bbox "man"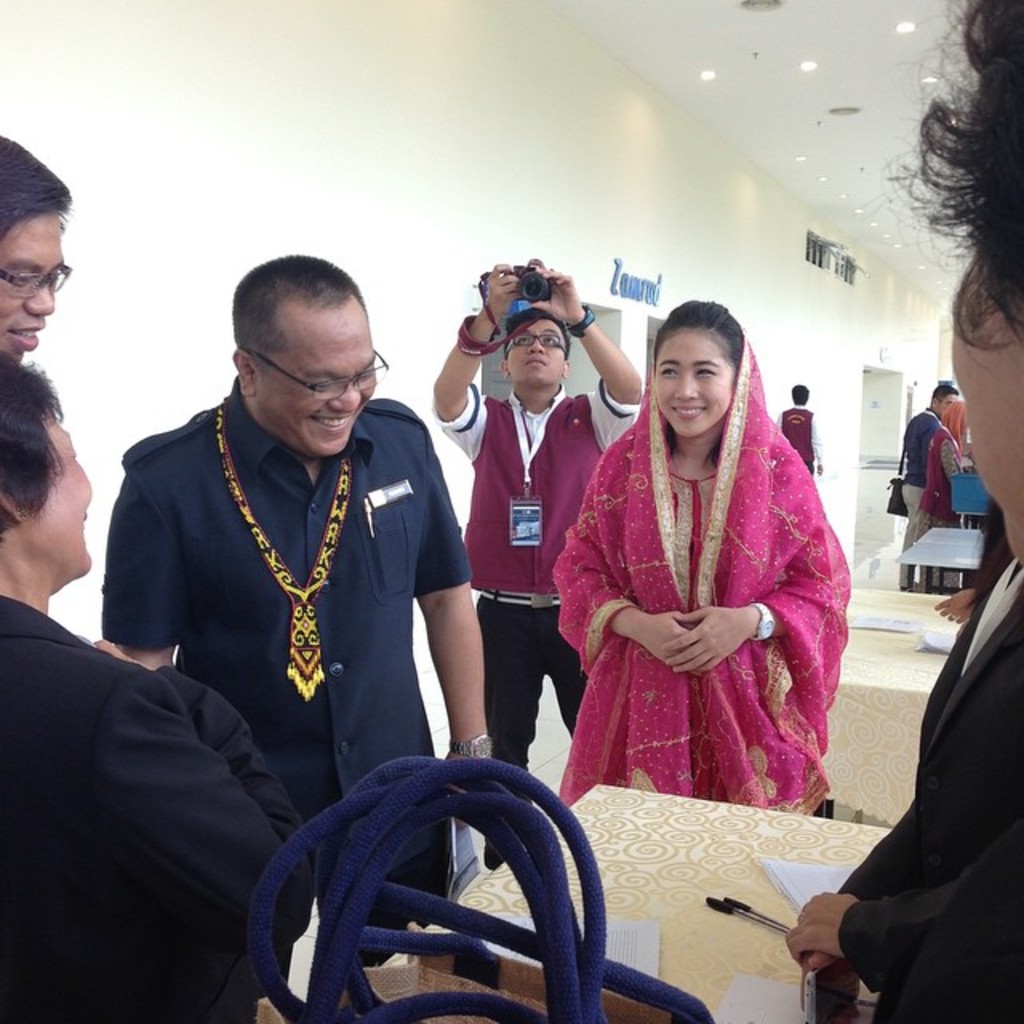
430,262,642,864
